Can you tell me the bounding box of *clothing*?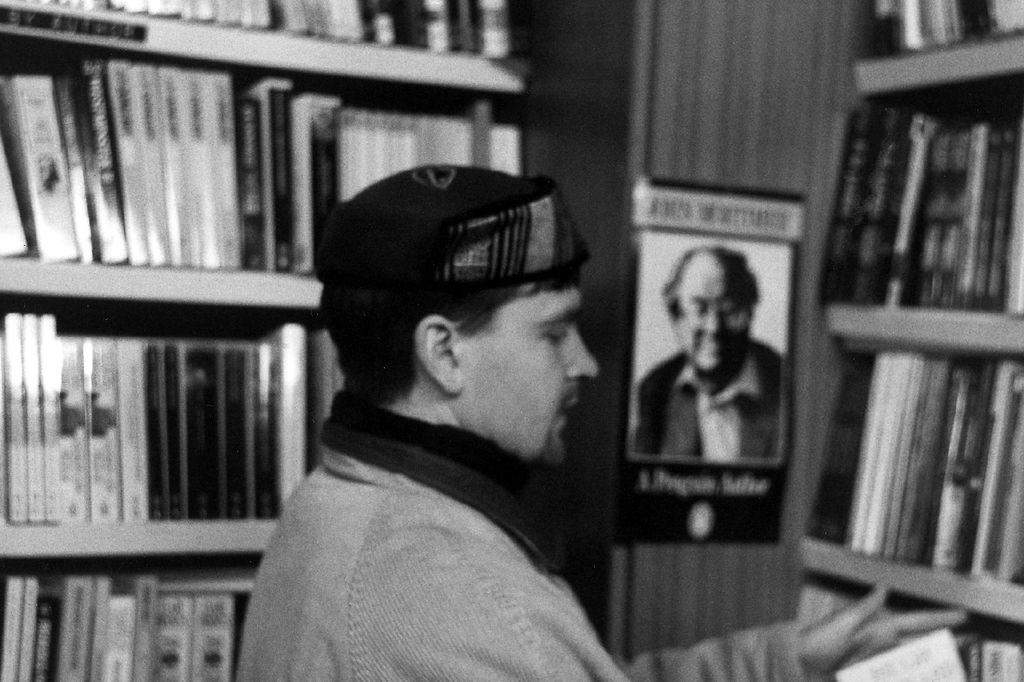
(left=643, top=343, right=785, bottom=456).
